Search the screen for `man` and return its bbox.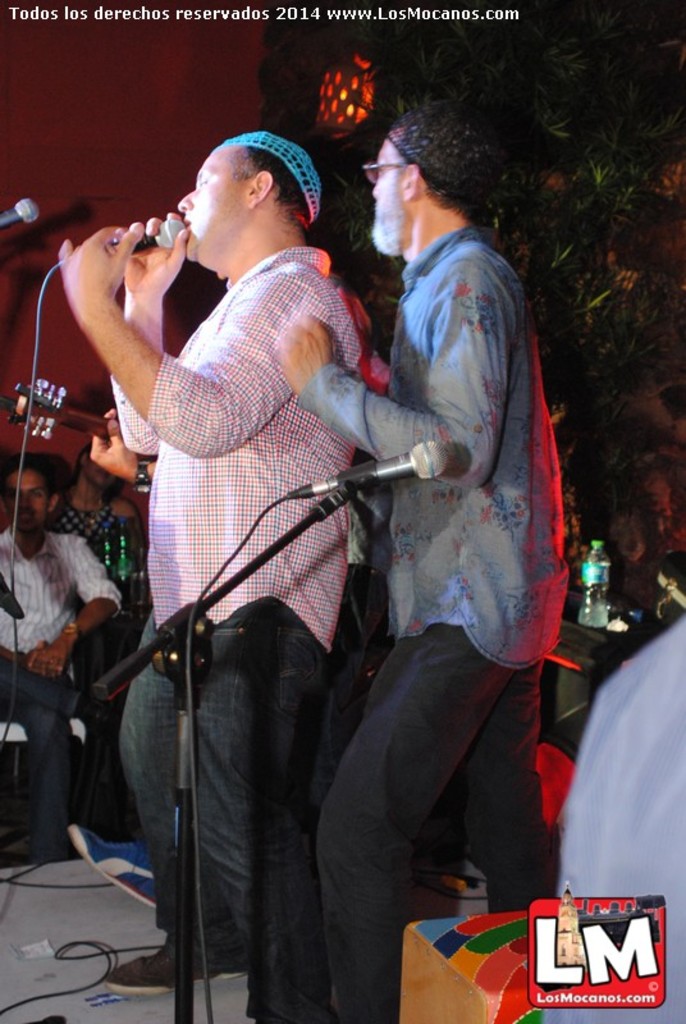
Found: <box>559,608,685,1023</box>.
